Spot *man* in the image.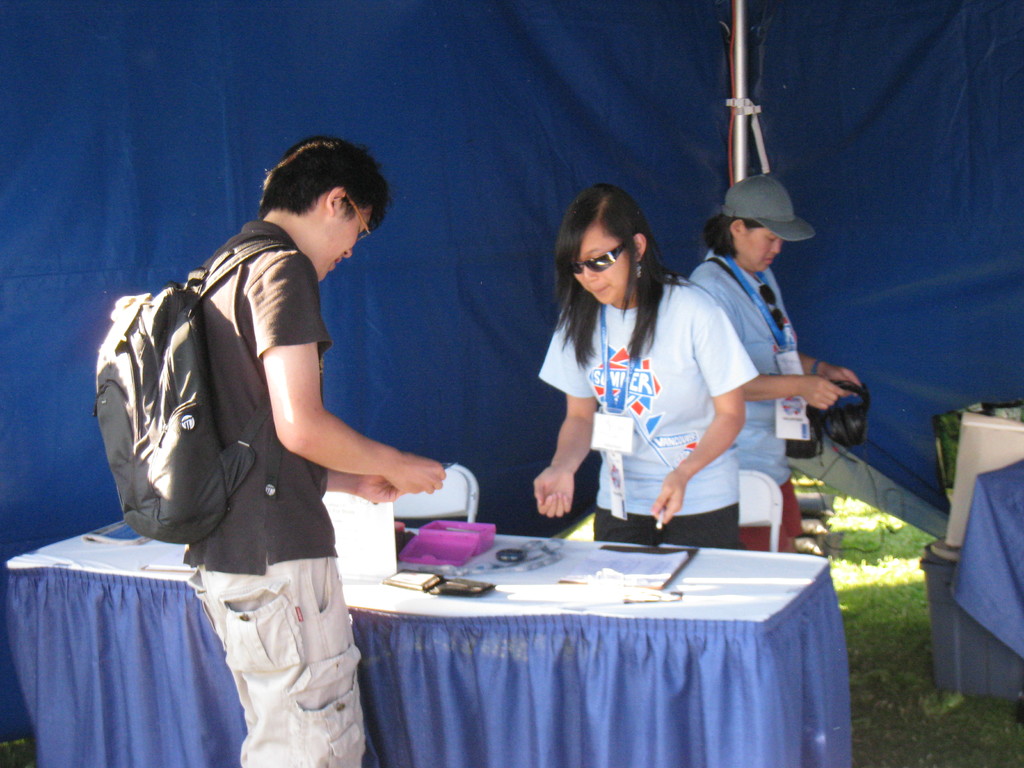
*man* found at crop(180, 132, 447, 767).
